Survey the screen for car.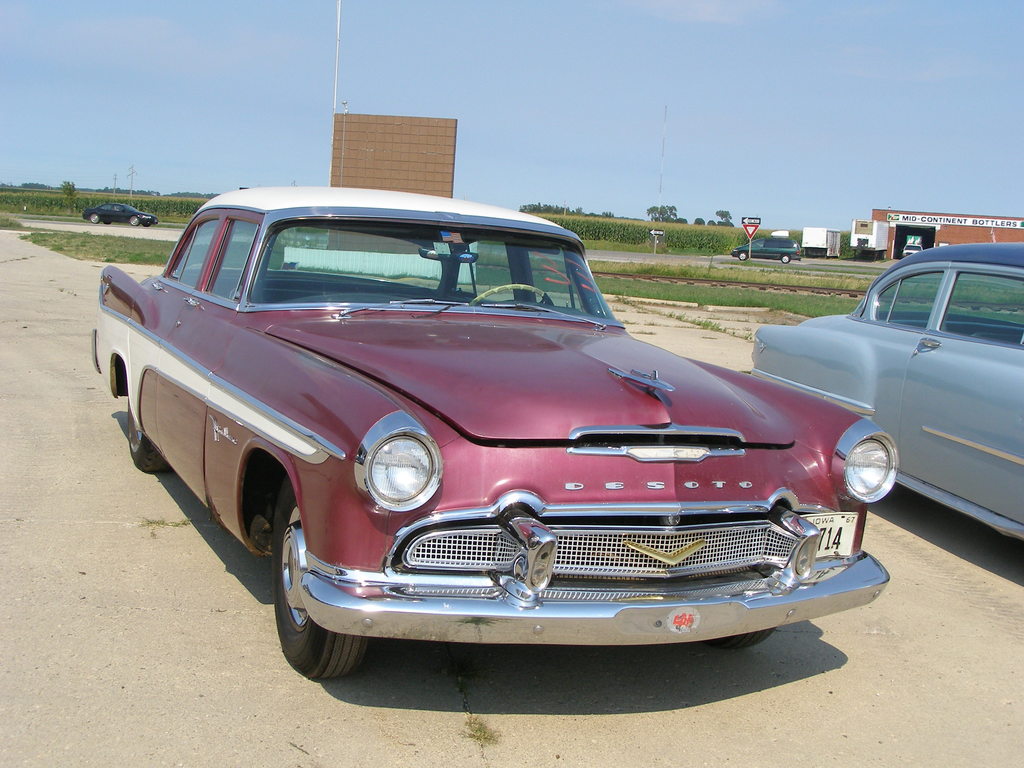
Survey found: 76, 198, 159, 226.
